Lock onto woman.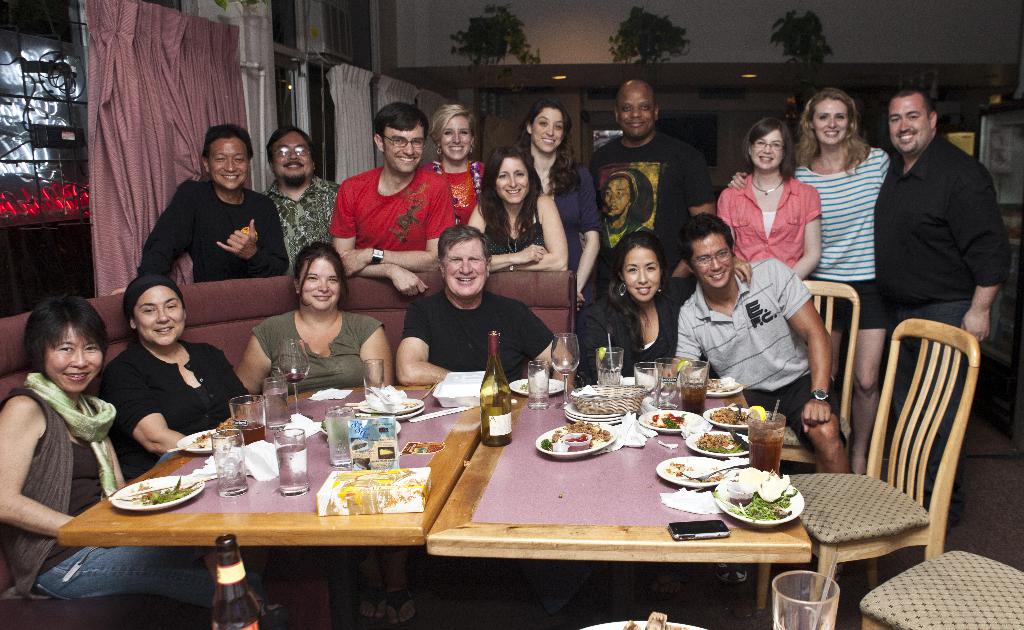
Locked: left=99, top=276, right=286, bottom=620.
